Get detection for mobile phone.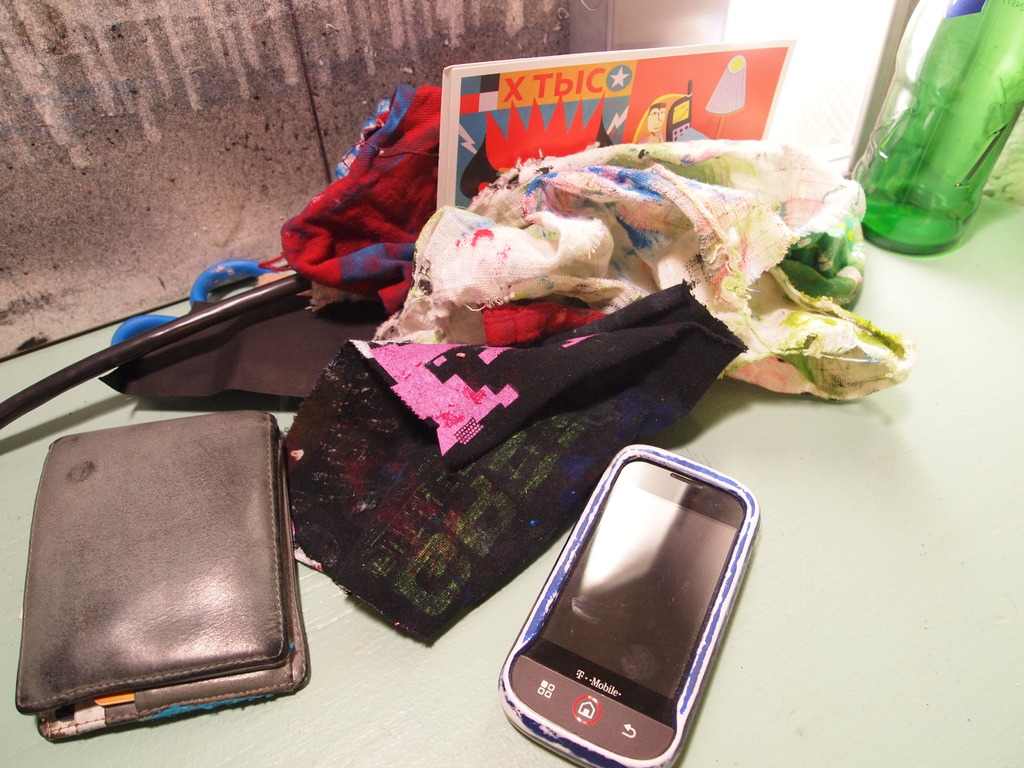
Detection: (486,447,748,767).
